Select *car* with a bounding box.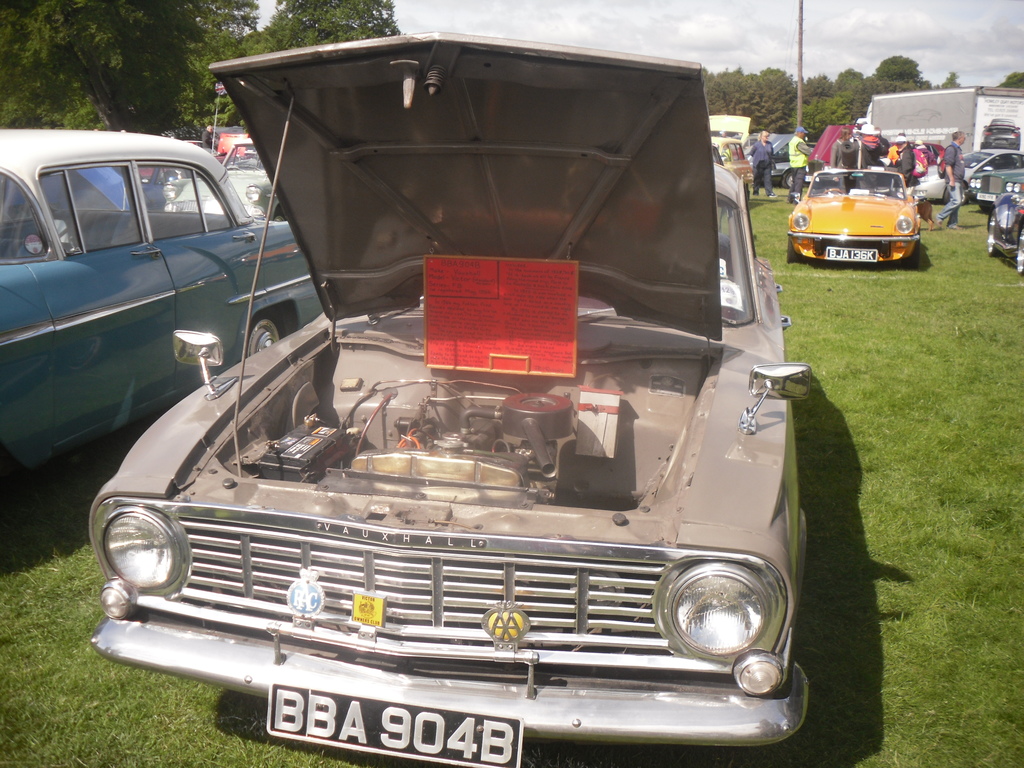
{"x1": 983, "y1": 117, "x2": 1019, "y2": 151}.
